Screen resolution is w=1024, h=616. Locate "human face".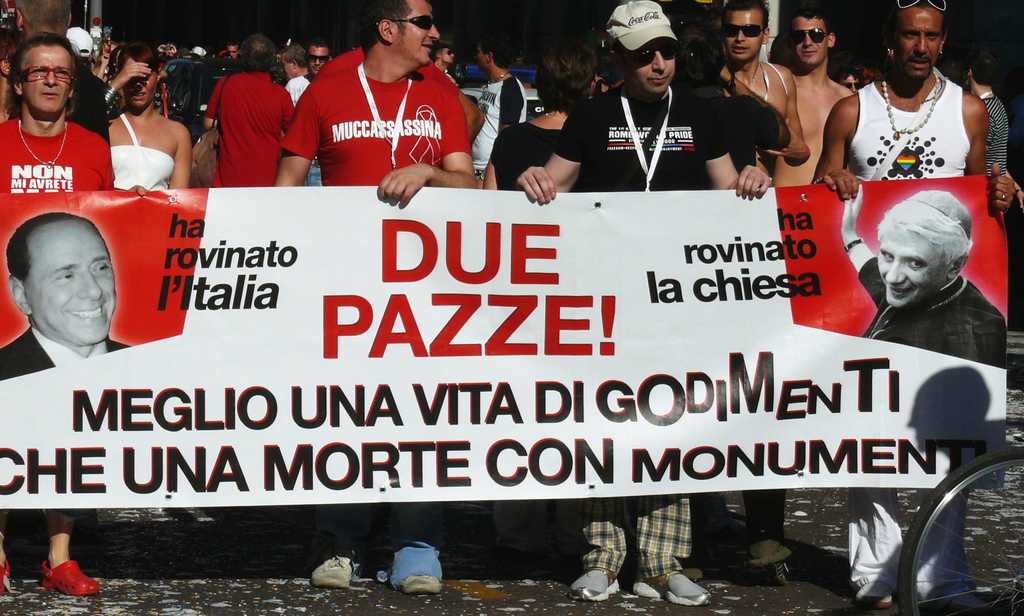
(left=125, top=71, right=159, bottom=106).
